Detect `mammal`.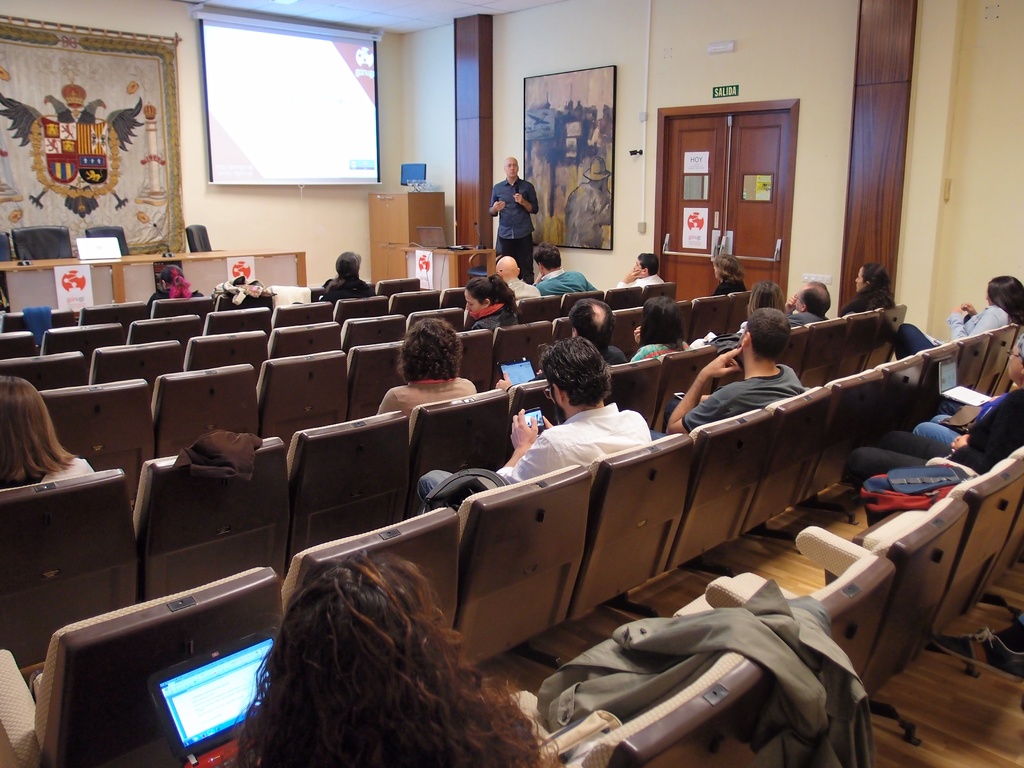
Detected at l=495, t=295, r=628, b=393.
